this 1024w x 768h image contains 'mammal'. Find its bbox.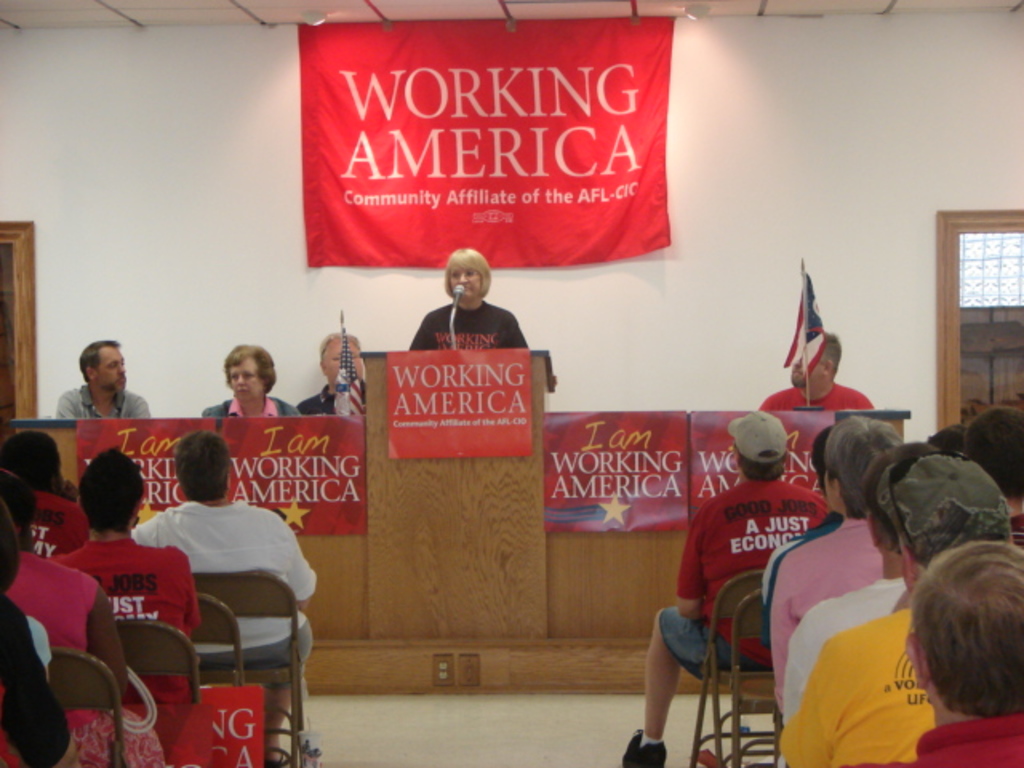
rect(830, 534, 1022, 766).
